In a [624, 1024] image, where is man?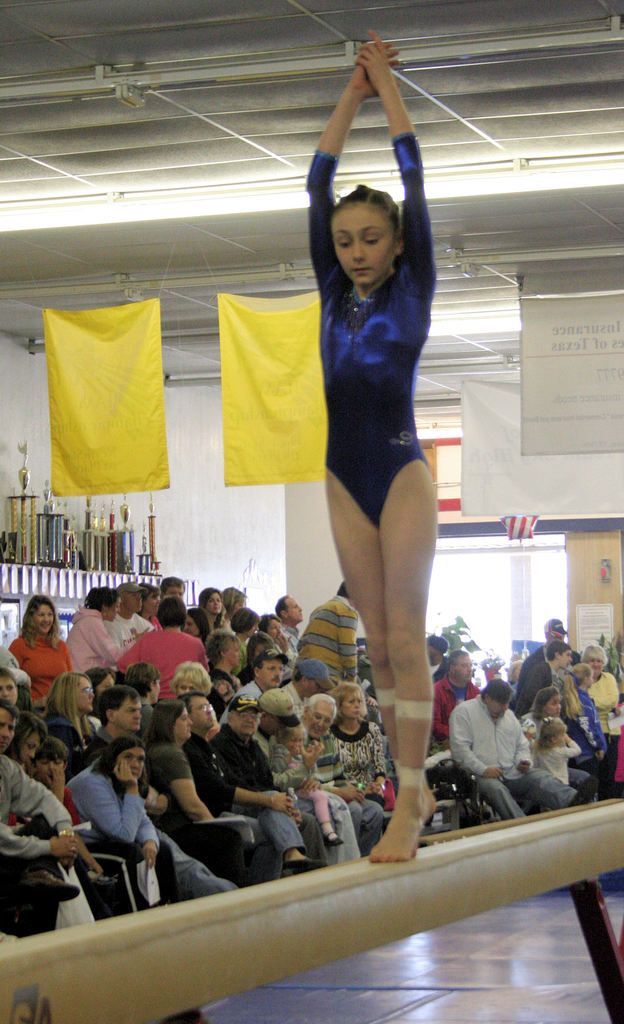
bbox=[431, 645, 478, 748].
